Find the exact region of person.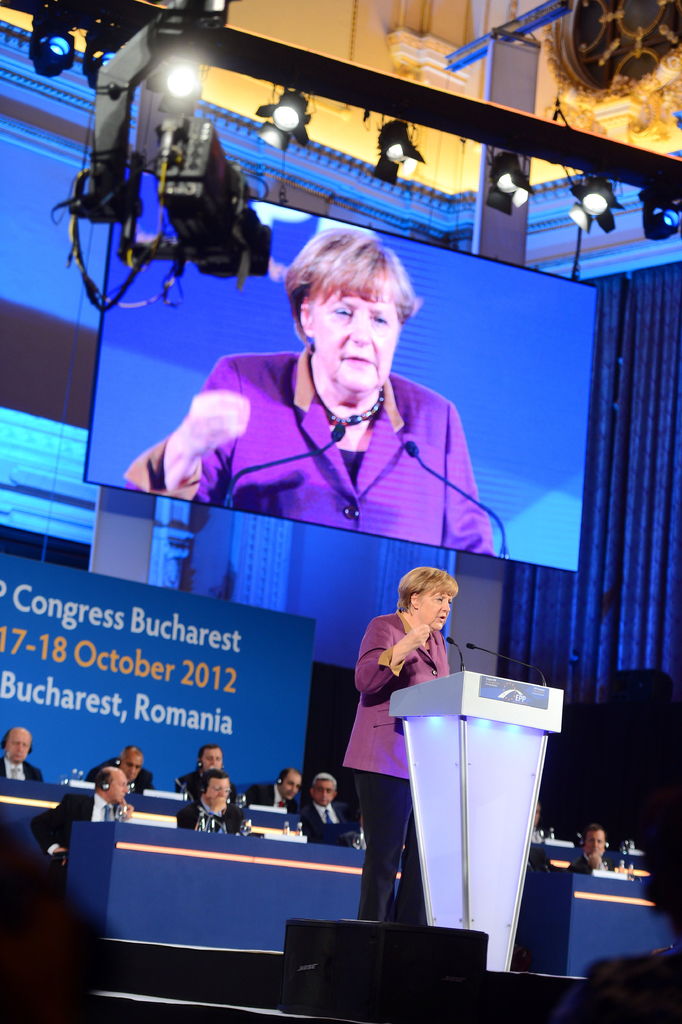
Exact region: (x1=120, y1=225, x2=496, y2=557).
